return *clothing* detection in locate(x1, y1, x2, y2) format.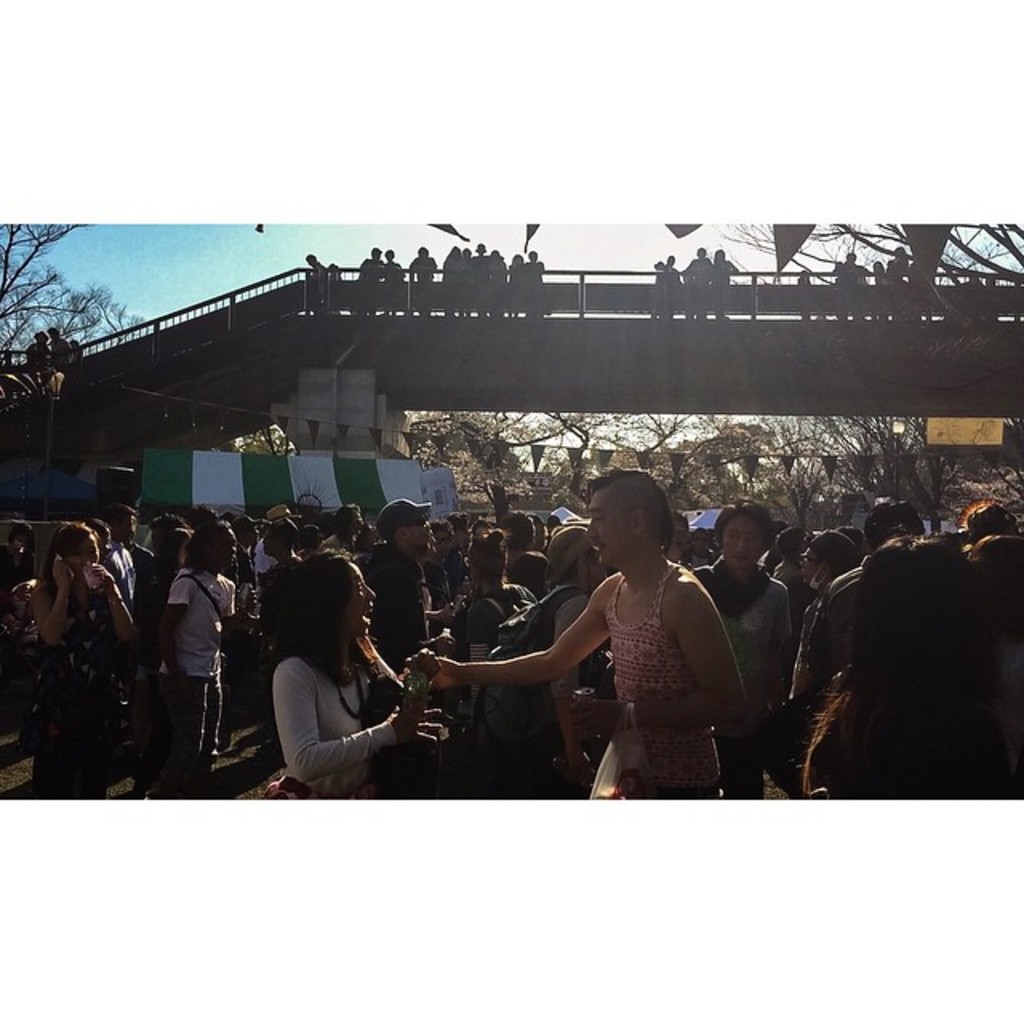
locate(381, 549, 458, 728).
